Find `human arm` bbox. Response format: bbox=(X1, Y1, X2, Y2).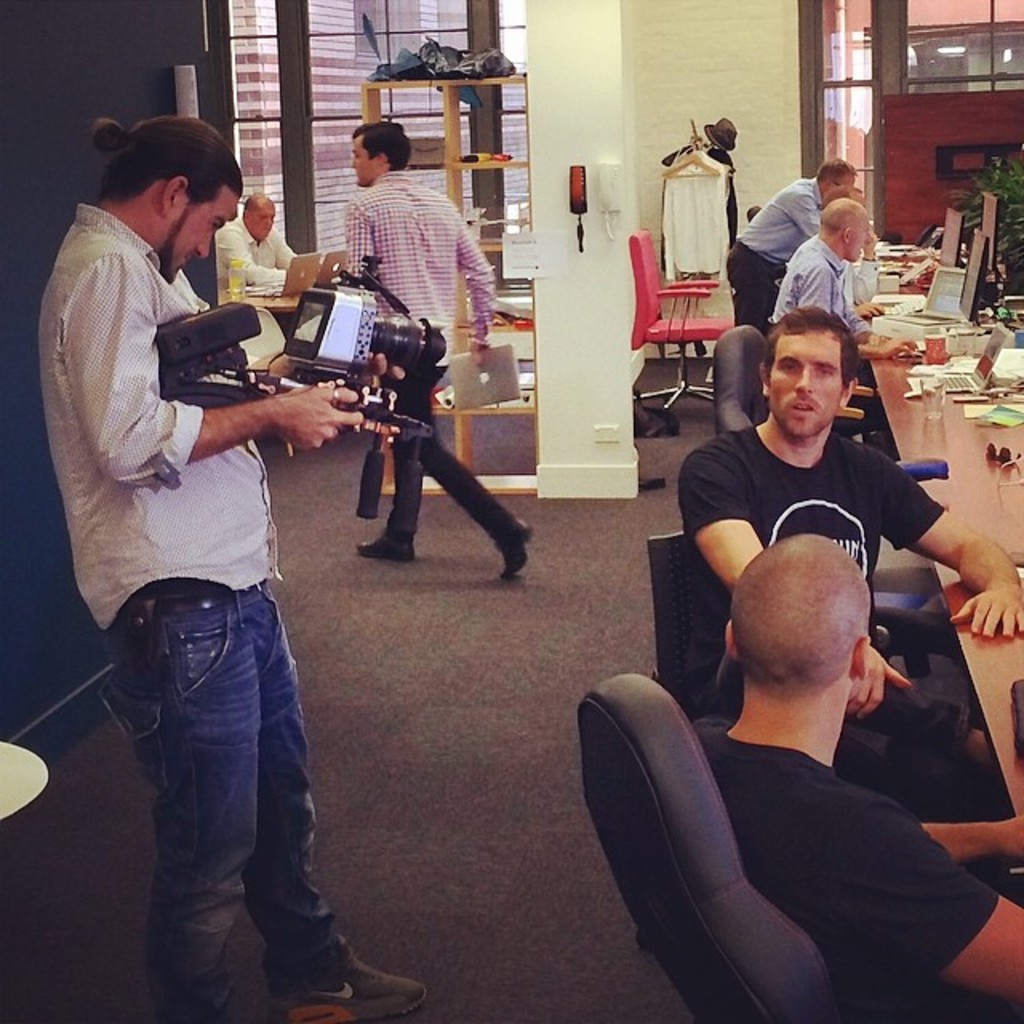
bbox=(221, 224, 290, 286).
